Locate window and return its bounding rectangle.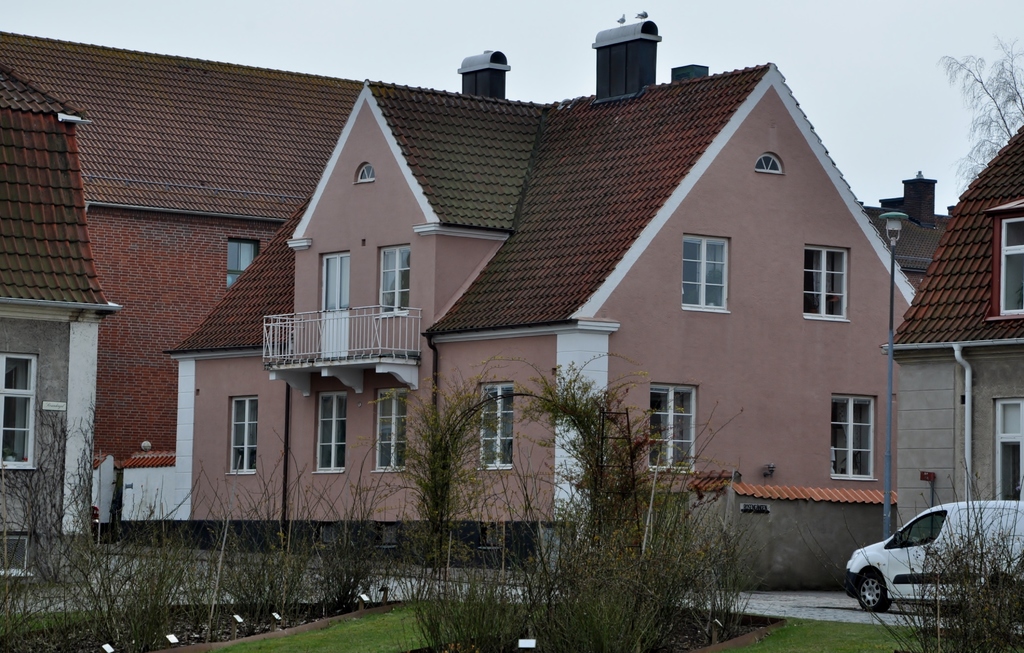
bbox=[799, 241, 854, 324].
